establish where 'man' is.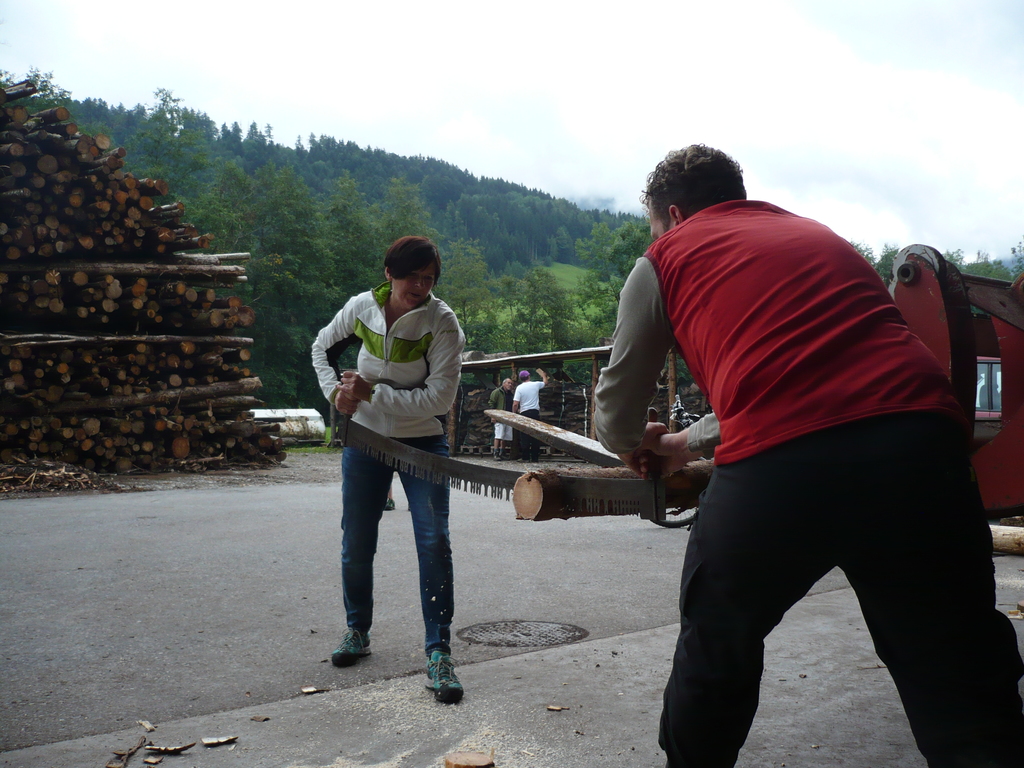
Established at (488,377,513,458).
